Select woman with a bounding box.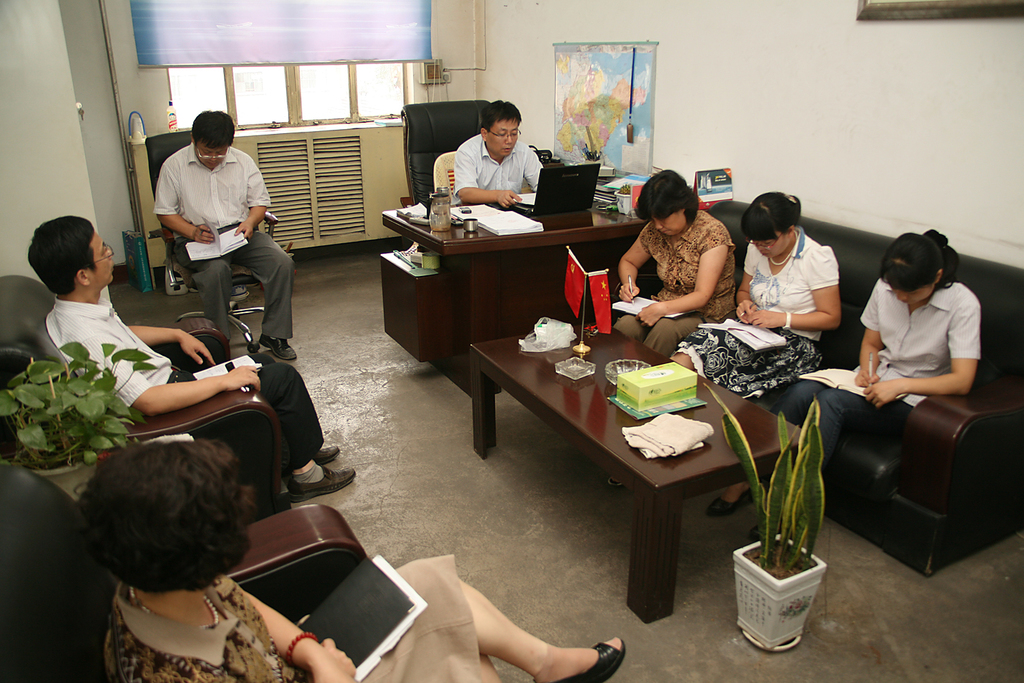
select_region(665, 189, 840, 520).
